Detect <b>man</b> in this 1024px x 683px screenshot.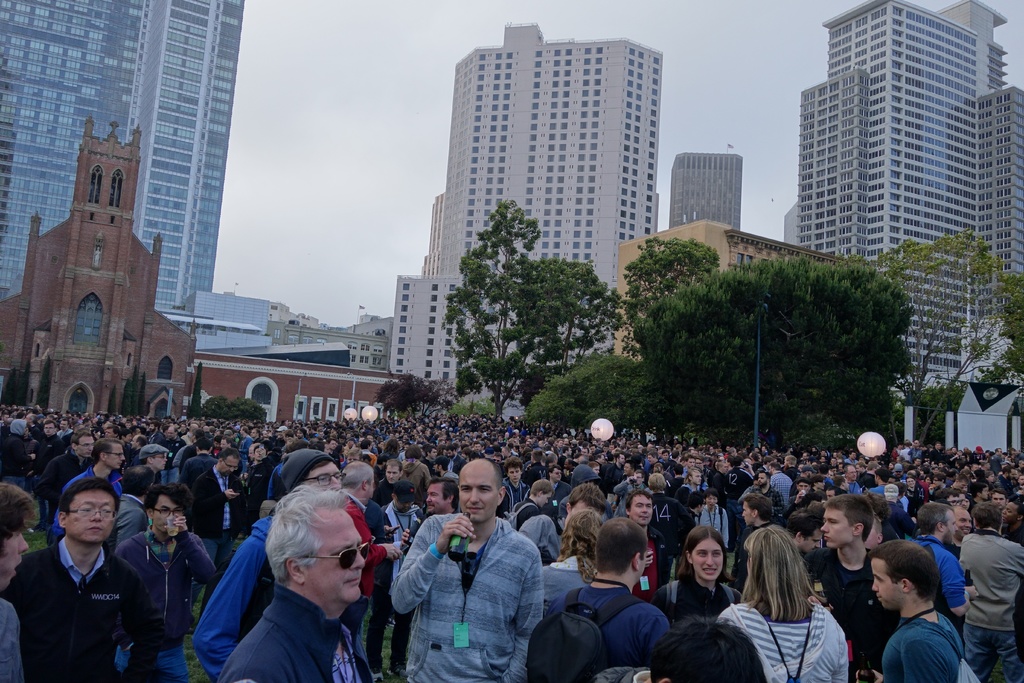
Detection: locate(527, 451, 540, 456).
